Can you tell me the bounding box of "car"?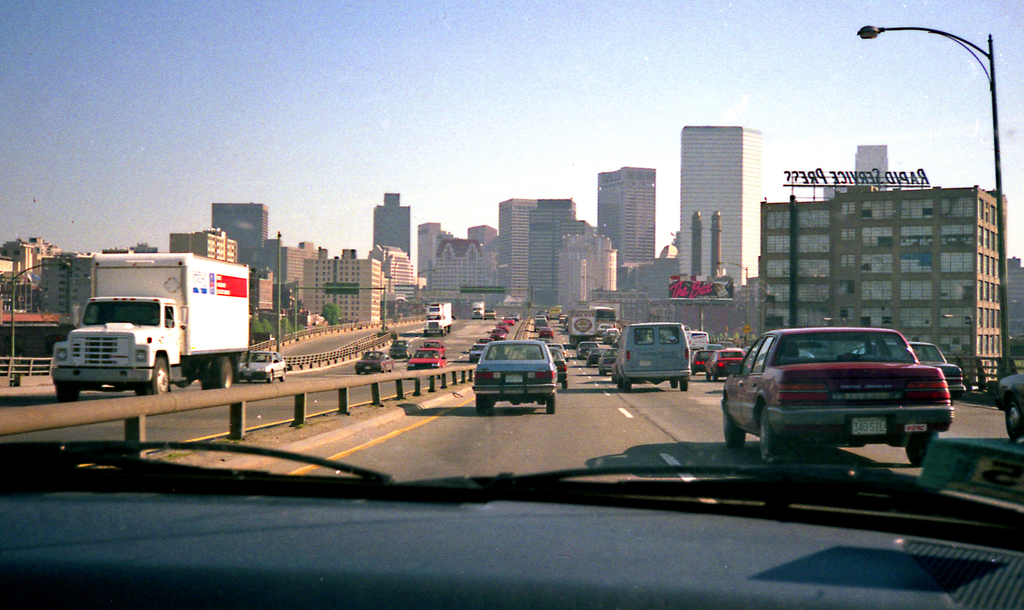
x1=918 y1=338 x2=965 y2=393.
